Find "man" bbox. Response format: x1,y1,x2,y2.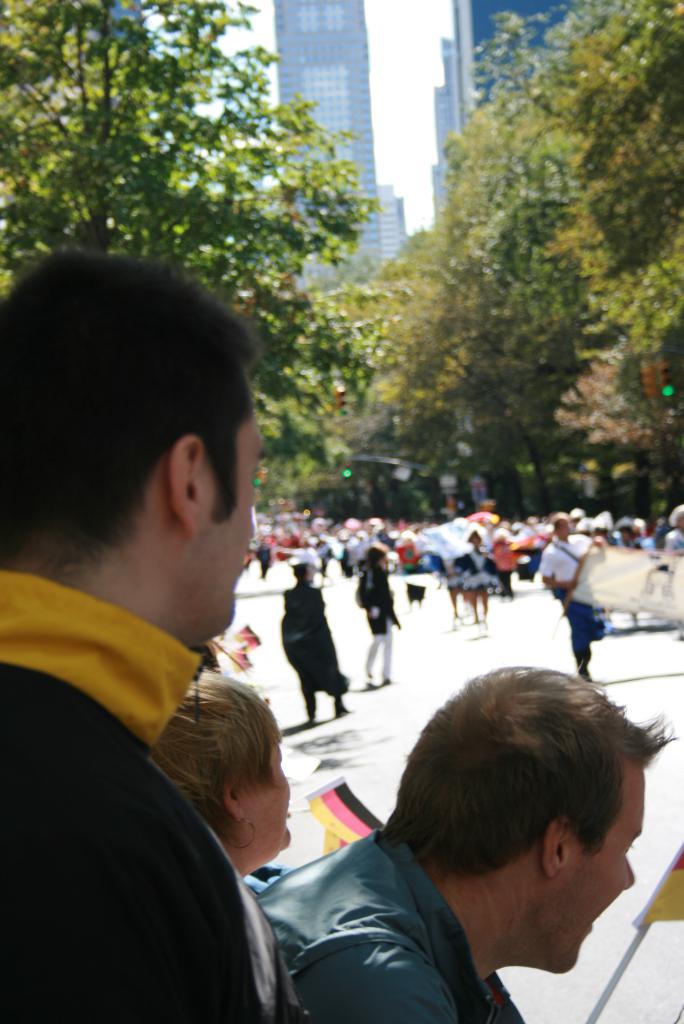
234,669,665,1023.
